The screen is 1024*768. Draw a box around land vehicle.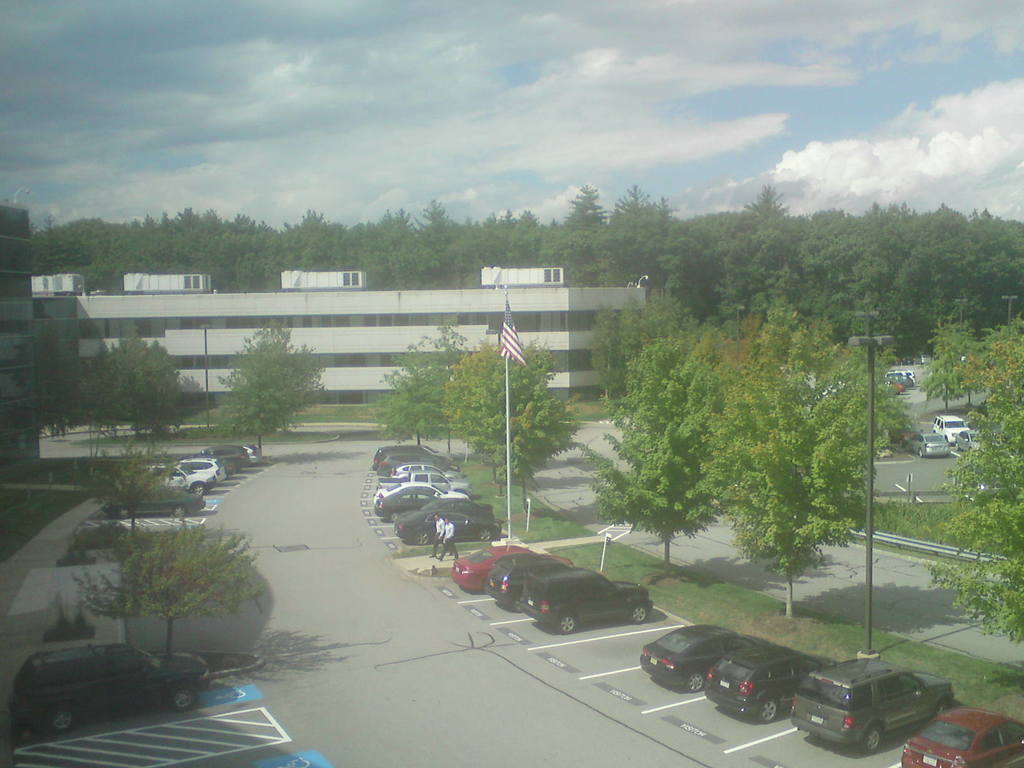
bbox=[207, 455, 234, 474].
